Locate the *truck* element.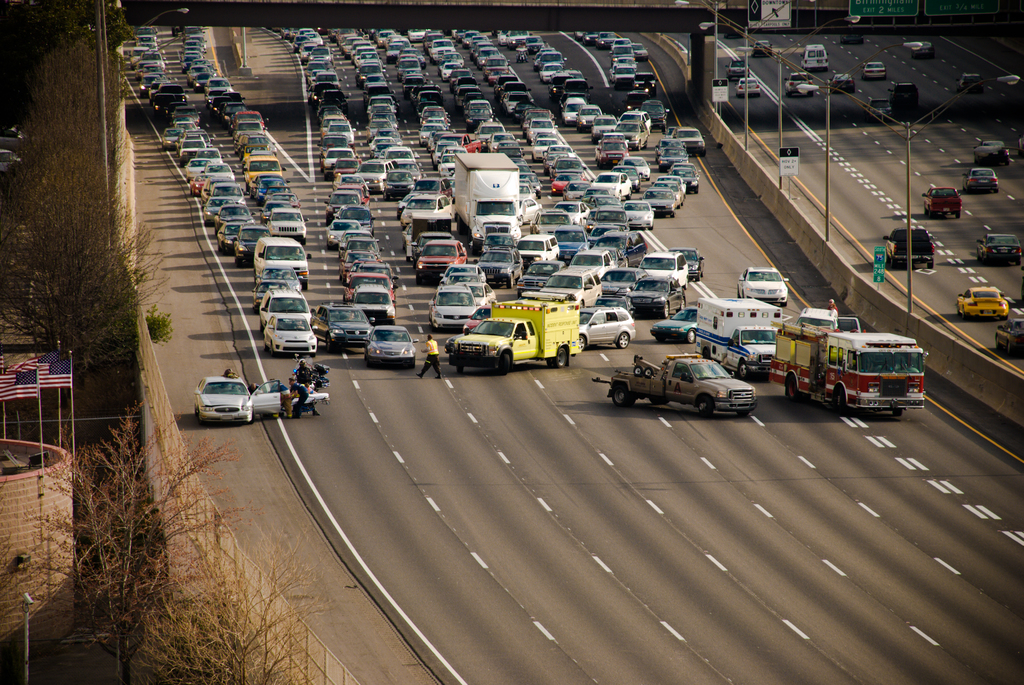
Element bbox: crop(765, 314, 927, 420).
